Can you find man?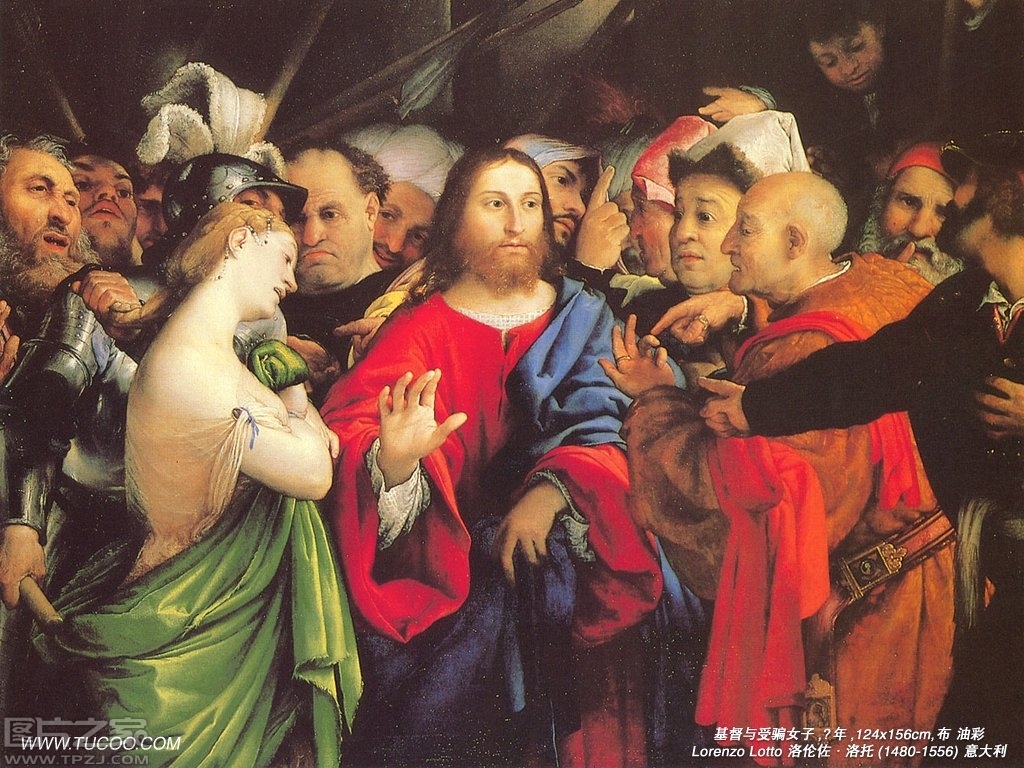
Yes, bounding box: bbox=(139, 152, 307, 356).
